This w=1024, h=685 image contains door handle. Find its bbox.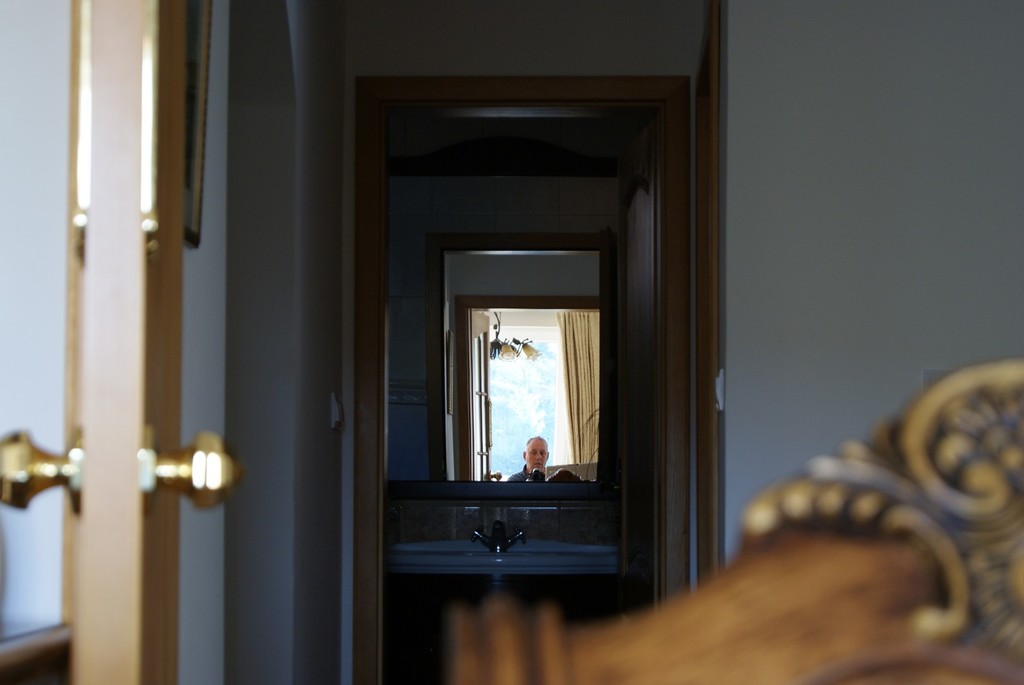
region(0, 420, 88, 523).
